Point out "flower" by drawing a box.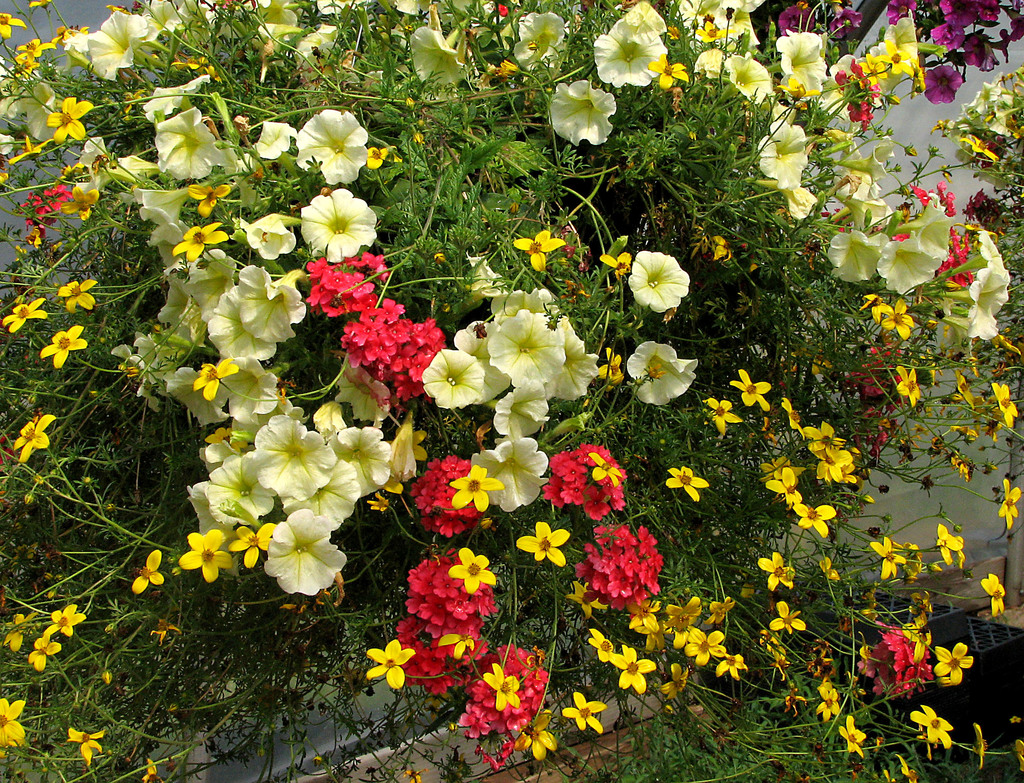
(left=510, top=521, right=568, bottom=563).
